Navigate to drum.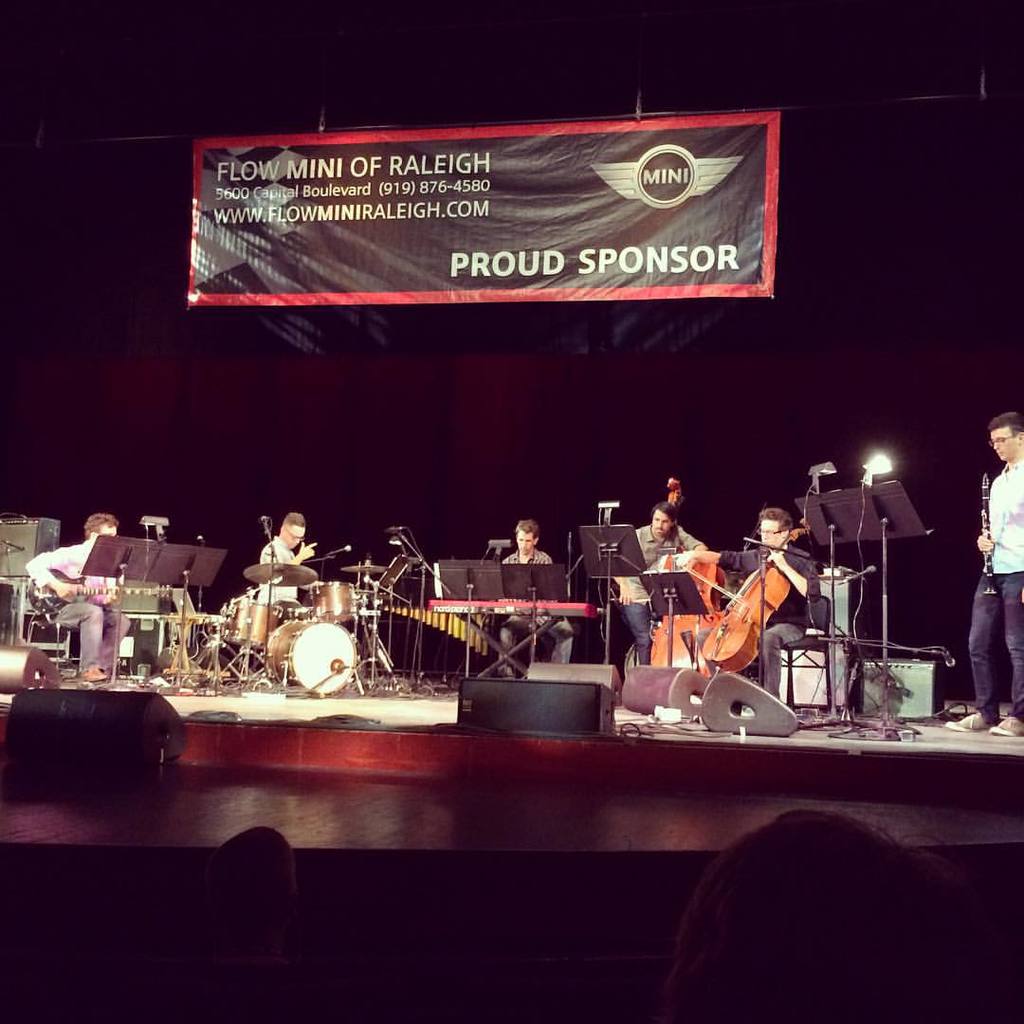
Navigation target: box(304, 584, 359, 625).
